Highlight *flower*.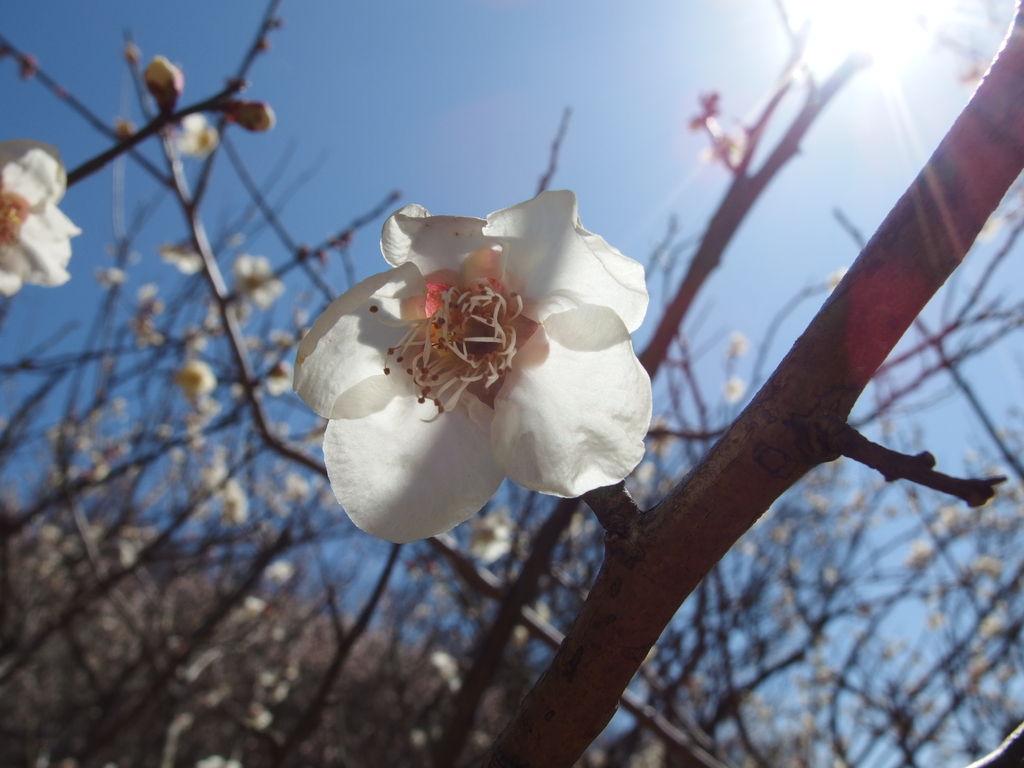
Highlighted region: [left=0, top=132, right=84, bottom=300].
